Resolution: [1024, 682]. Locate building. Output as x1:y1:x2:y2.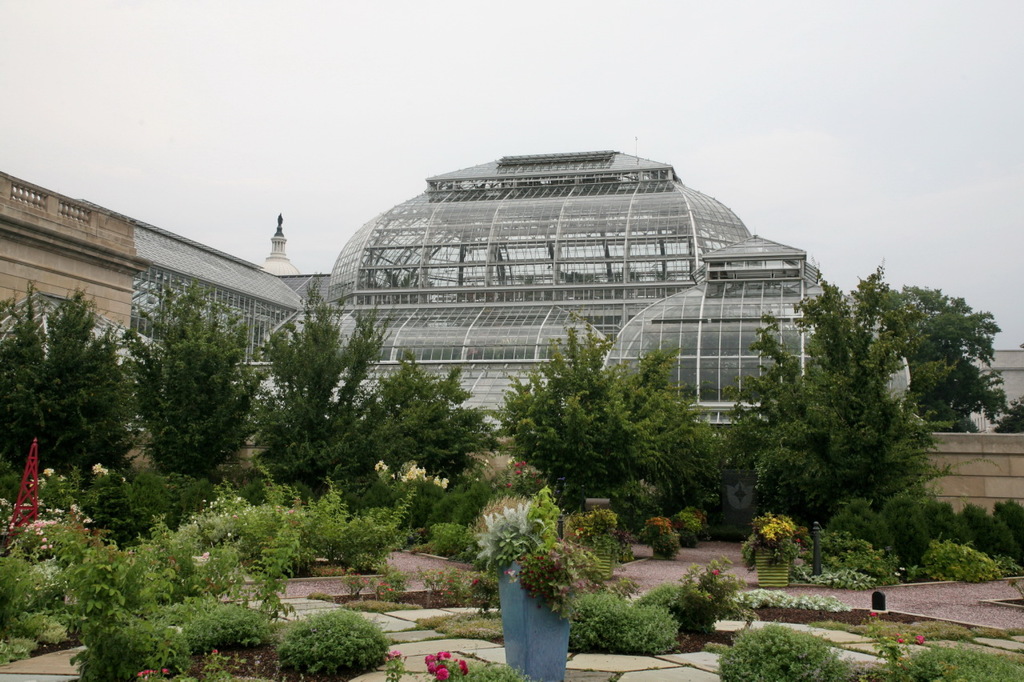
972:351:1023:434.
